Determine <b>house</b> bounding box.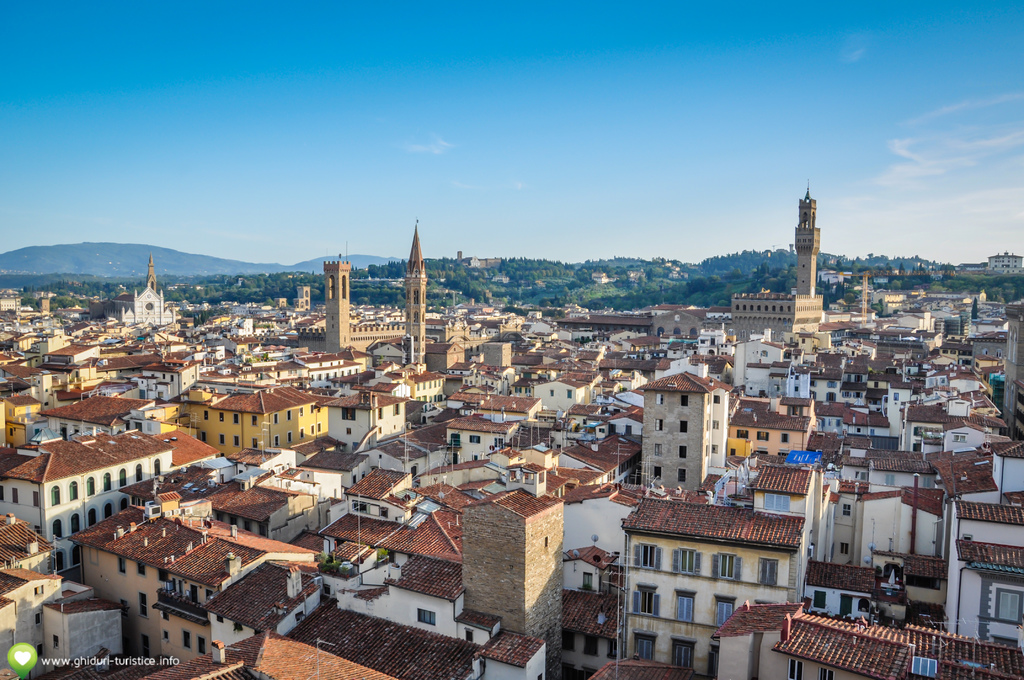
Determined: left=37, top=600, right=124, bottom=663.
